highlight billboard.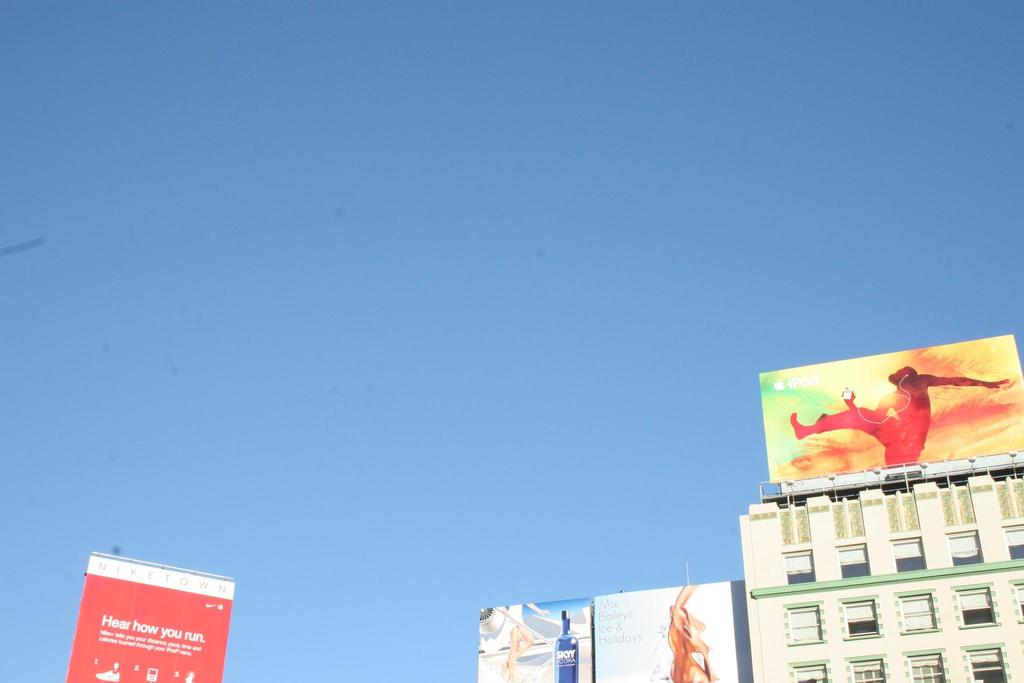
Highlighted region: bbox(479, 597, 598, 682).
